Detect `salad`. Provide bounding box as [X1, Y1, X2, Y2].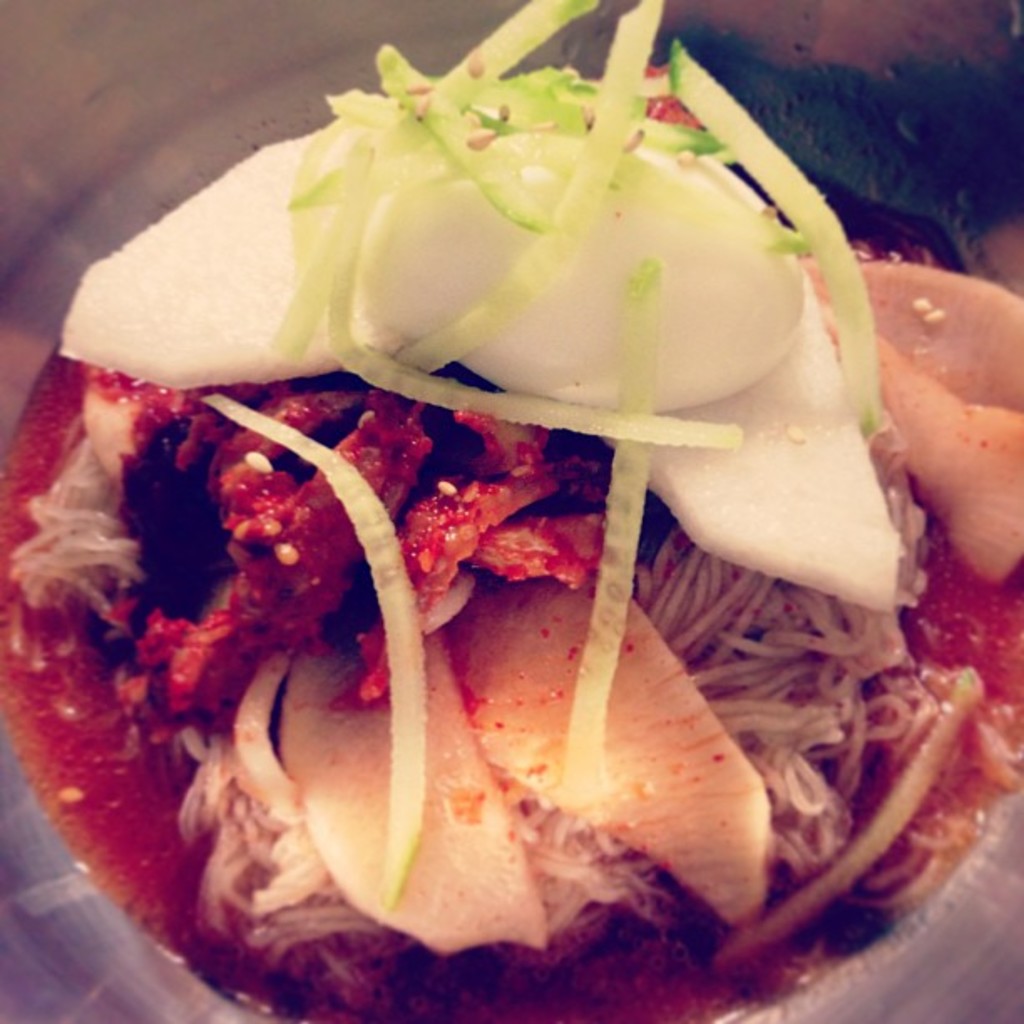
[0, 0, 1022, 1022].
